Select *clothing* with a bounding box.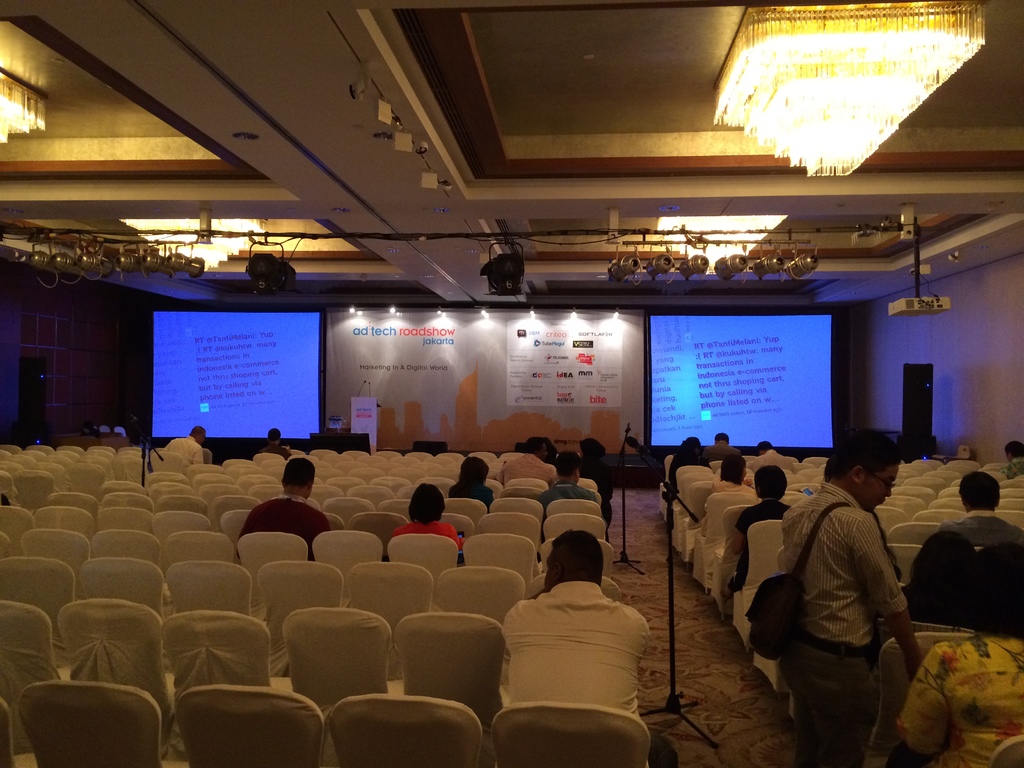
(450,479,491,512).
